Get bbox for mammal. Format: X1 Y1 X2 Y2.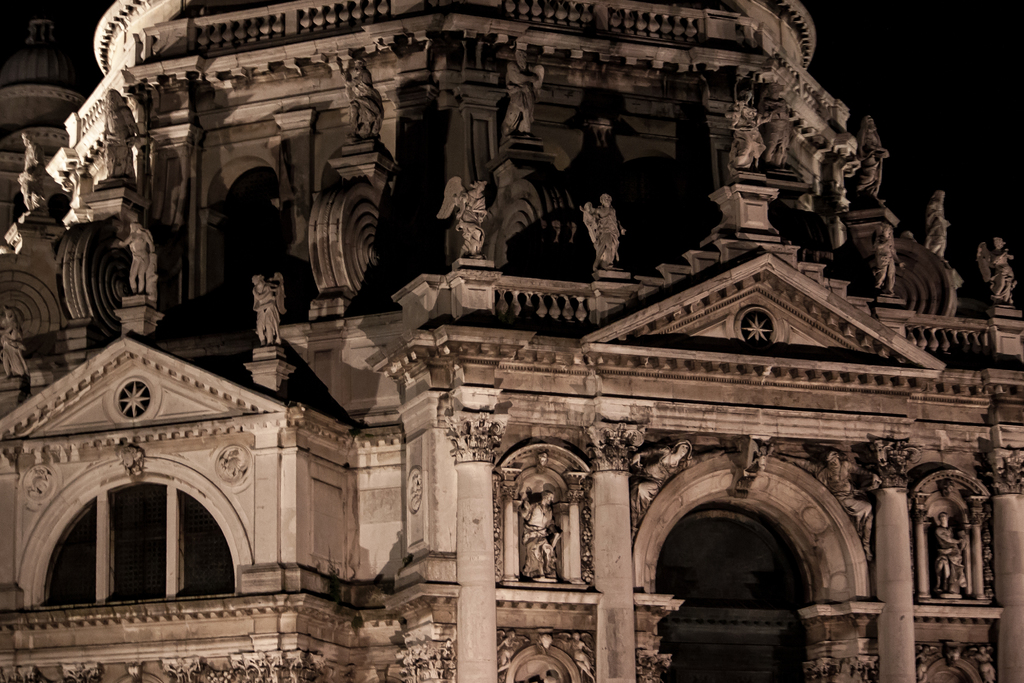
502 52 537 139.
